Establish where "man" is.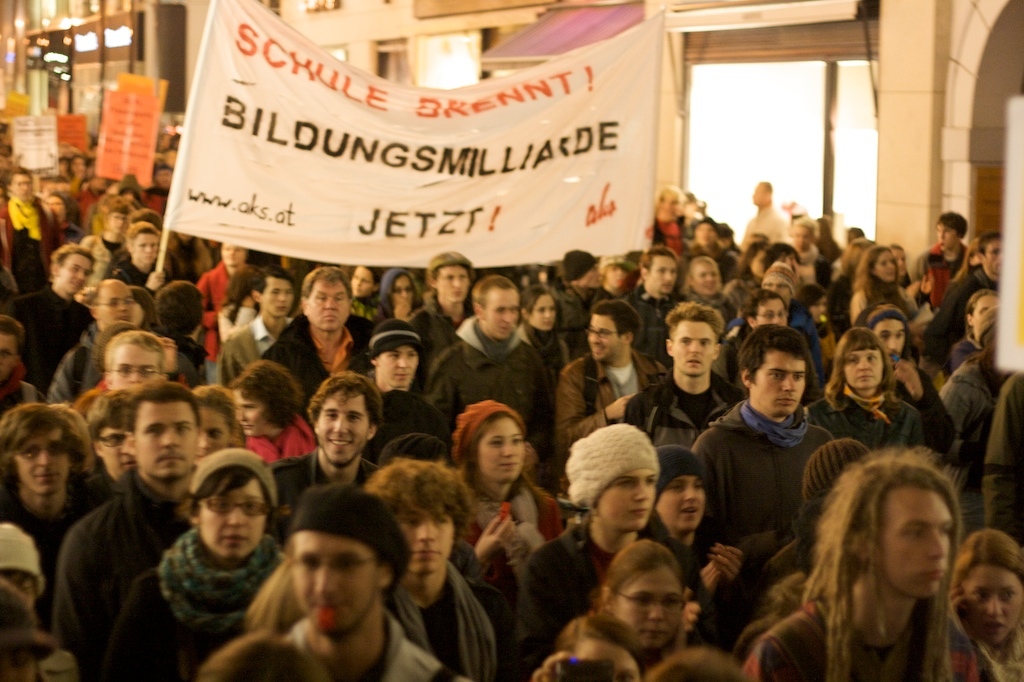
Established at (x1=263, y1=266, x2=372, y2=419).
